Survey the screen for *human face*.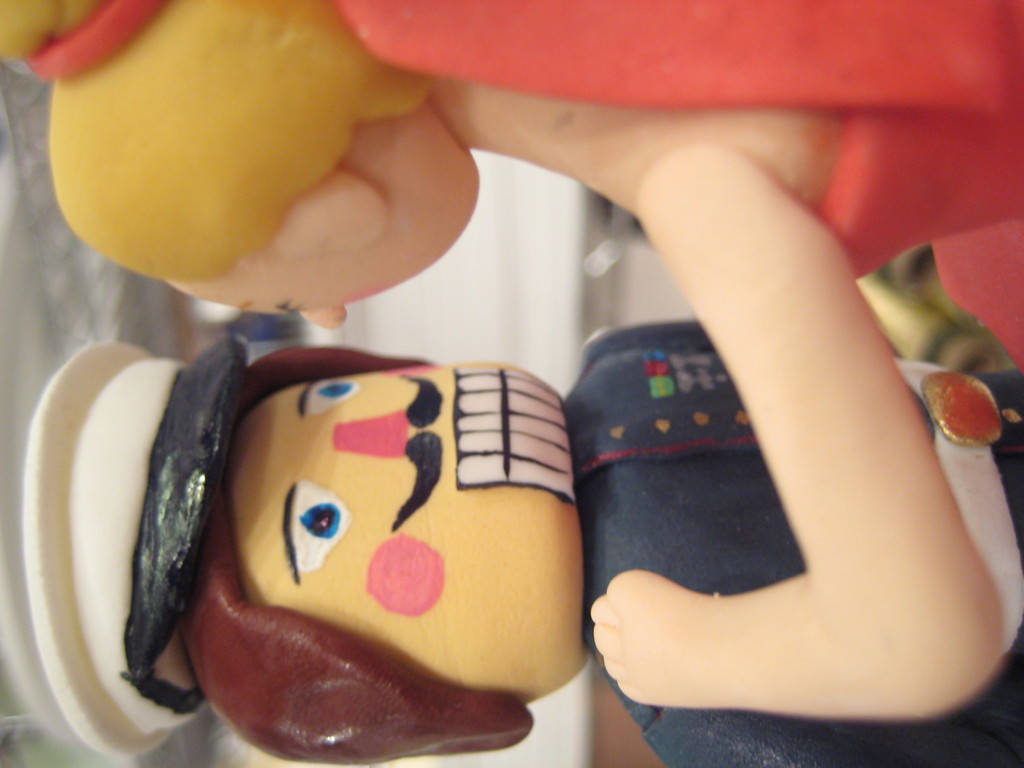
Survey found: bbox(228, 361, 584, 664).
